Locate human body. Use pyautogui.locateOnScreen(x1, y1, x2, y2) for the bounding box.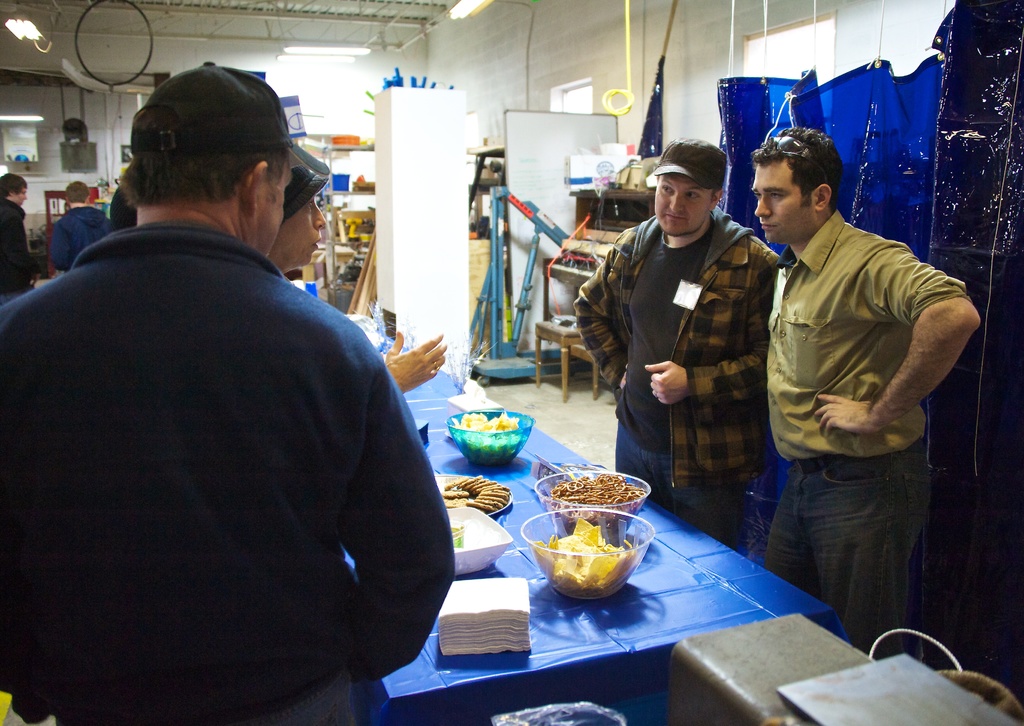
pyautogui.locateOnScreen(0, 200, 42, 294).
